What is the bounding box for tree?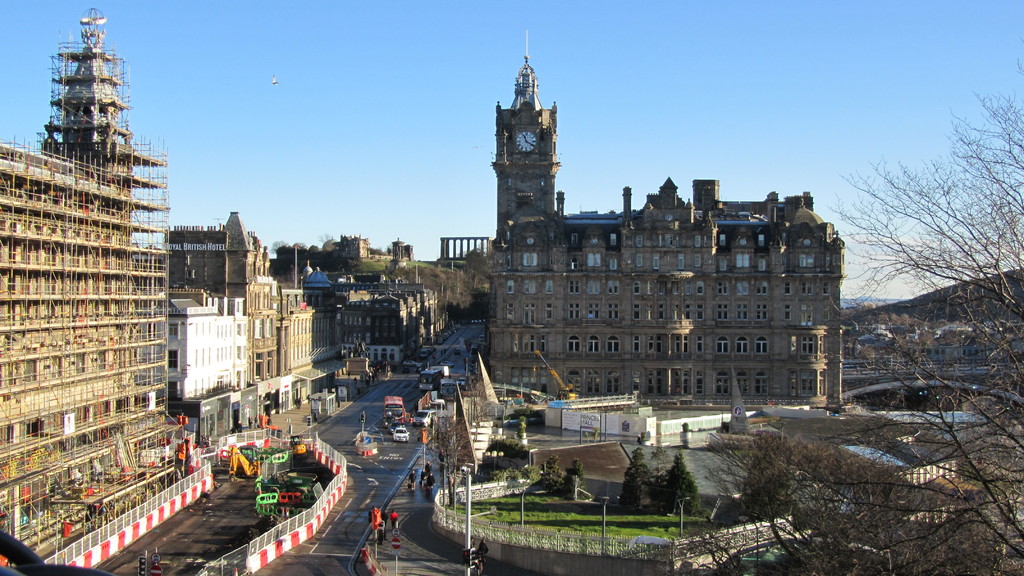
left=657, top=448, right=713, bottom=520.
